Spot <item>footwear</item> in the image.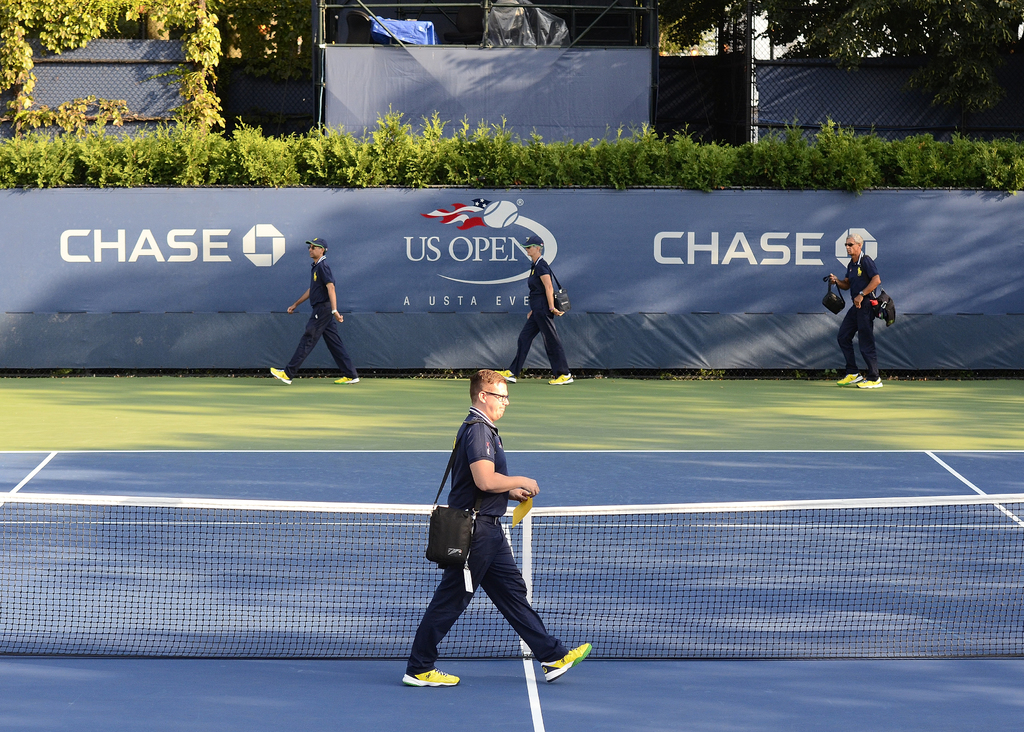
<item>footwear</item> found at <bbox>406, 653, 463, 683</bbox>.
